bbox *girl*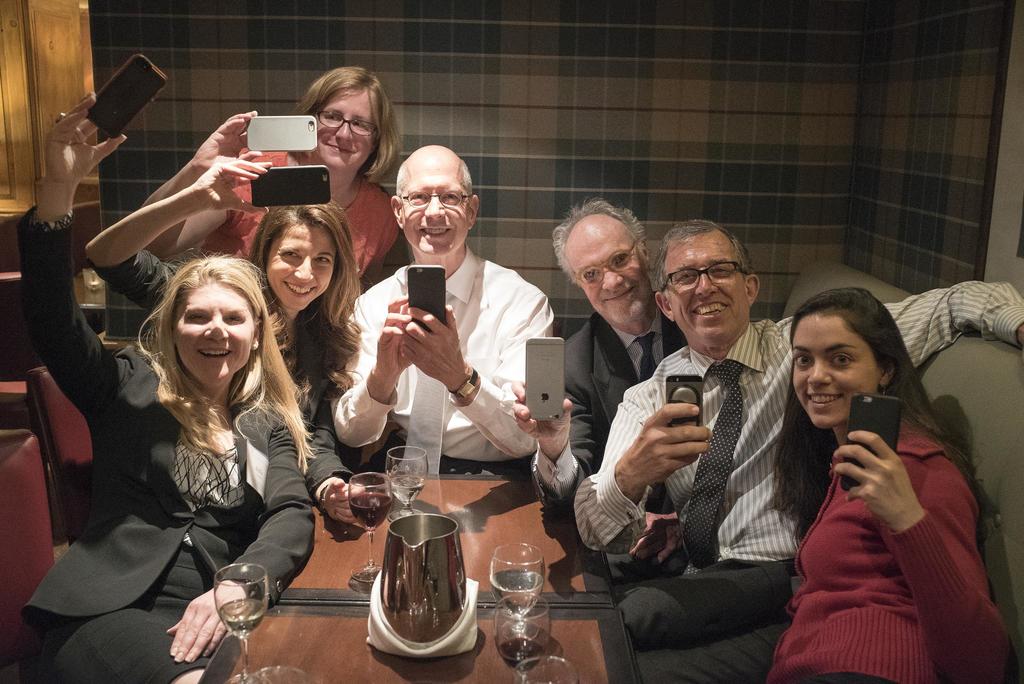
766 286 1023 683
